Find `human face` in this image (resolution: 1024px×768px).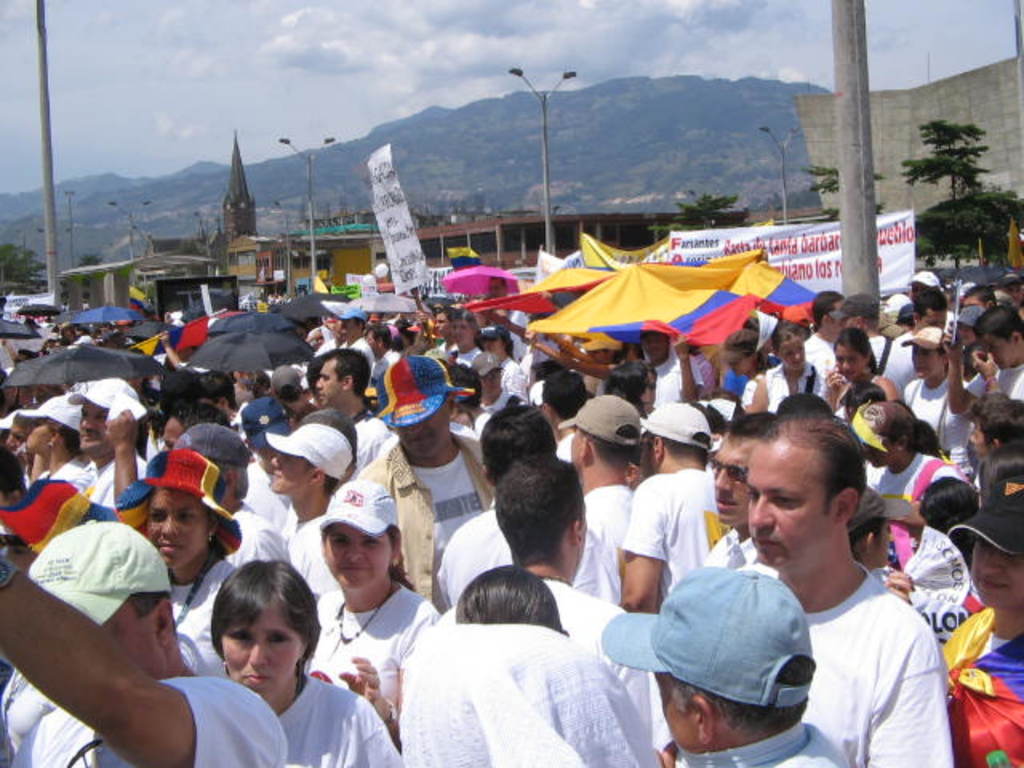
Rect(80, 398, 117, 458).
